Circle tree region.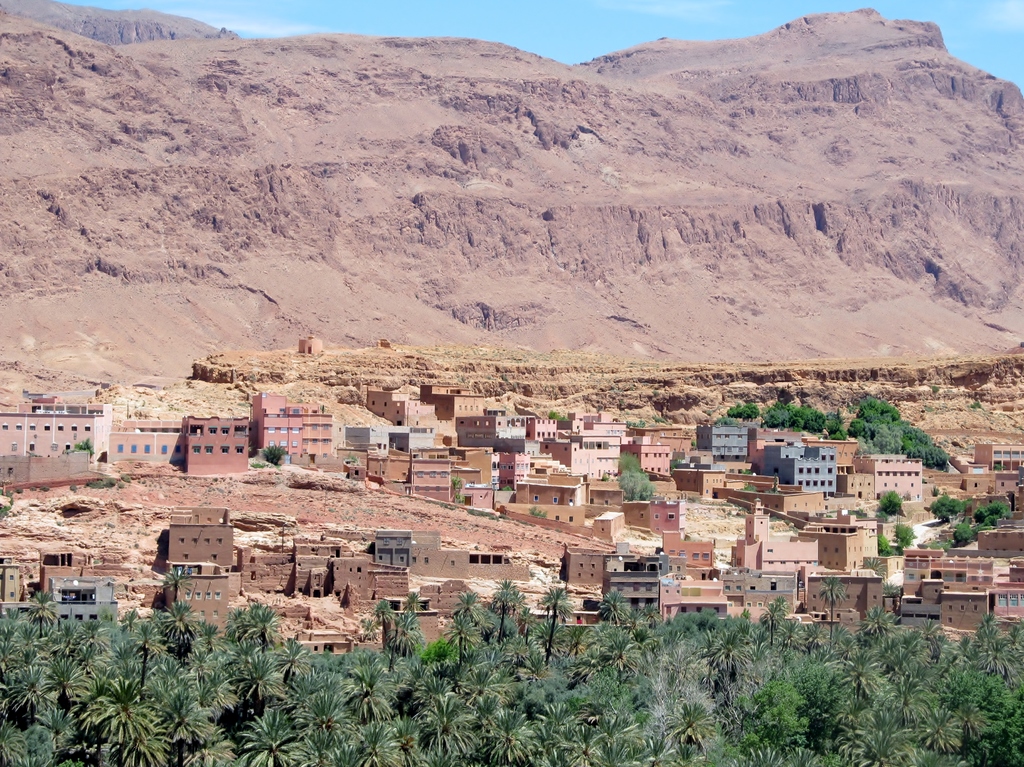
Region: Rect(863, 554, 892, 574).
